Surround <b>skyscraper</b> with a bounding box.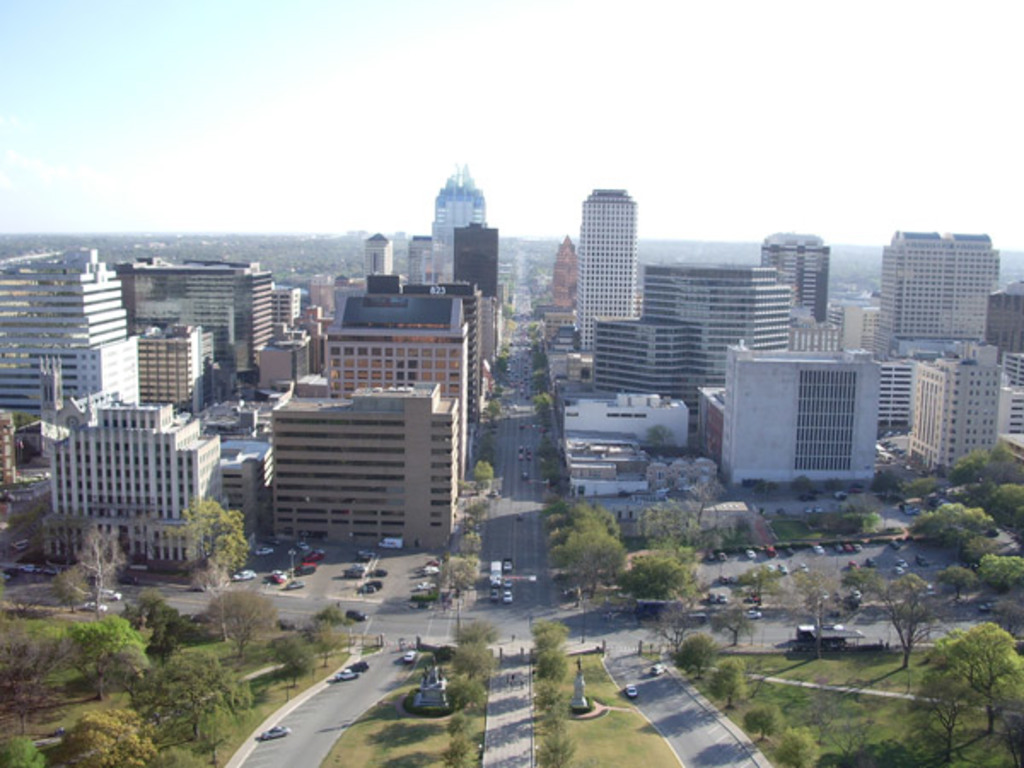
<region>0, 246, 130, 399</region>.
